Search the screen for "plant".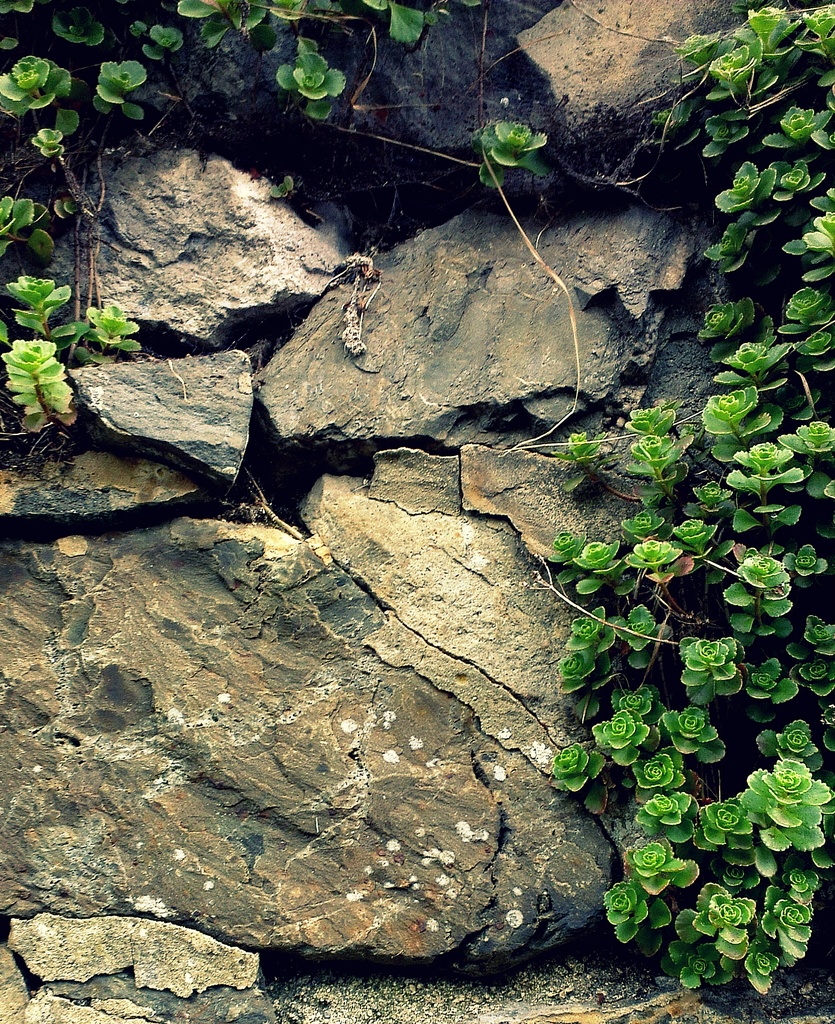
Found at 256,0,304,22.
